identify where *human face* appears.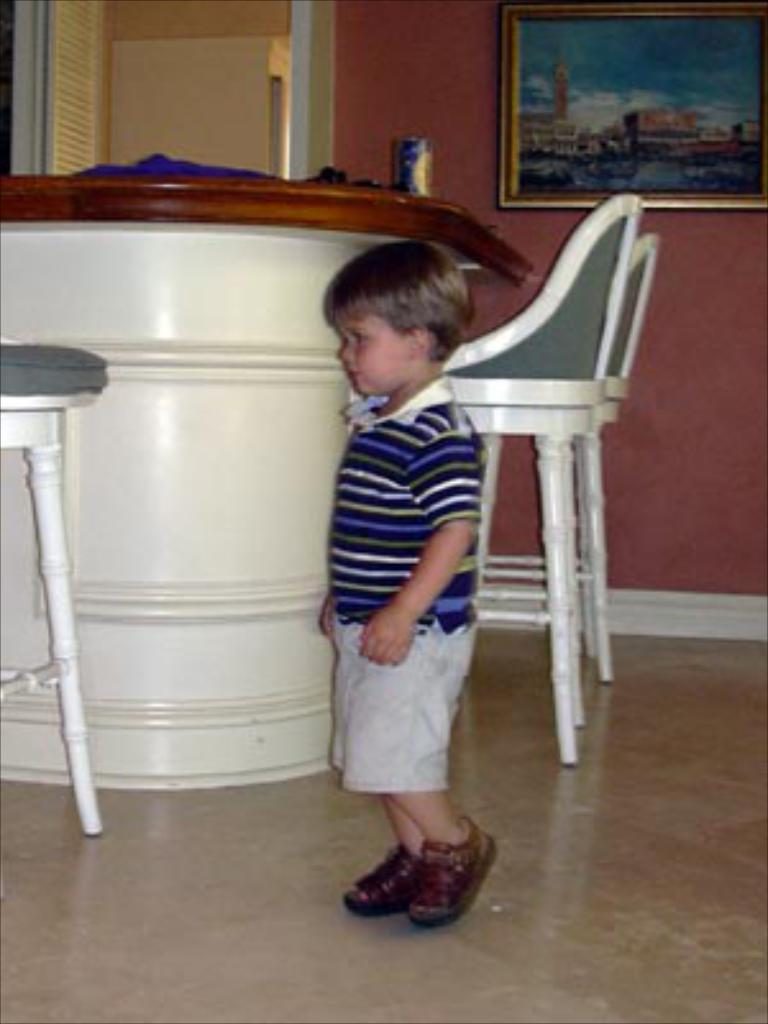
Appears at box(335, 315, 410, 394).
